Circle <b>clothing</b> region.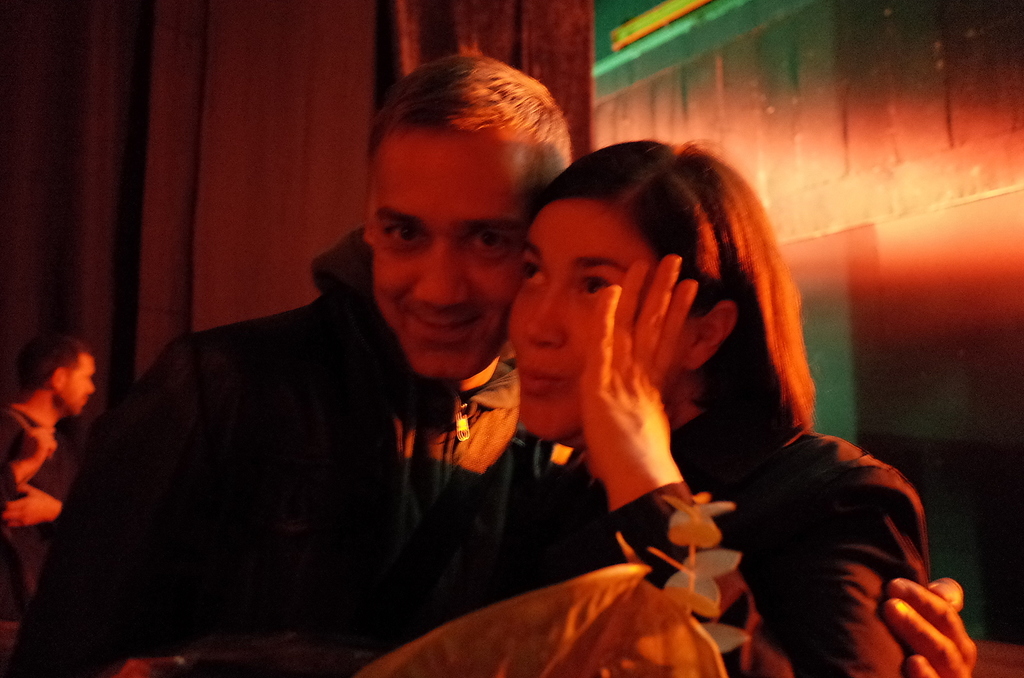
Region: x1=71 y1=221 x2=552 y2=652.
